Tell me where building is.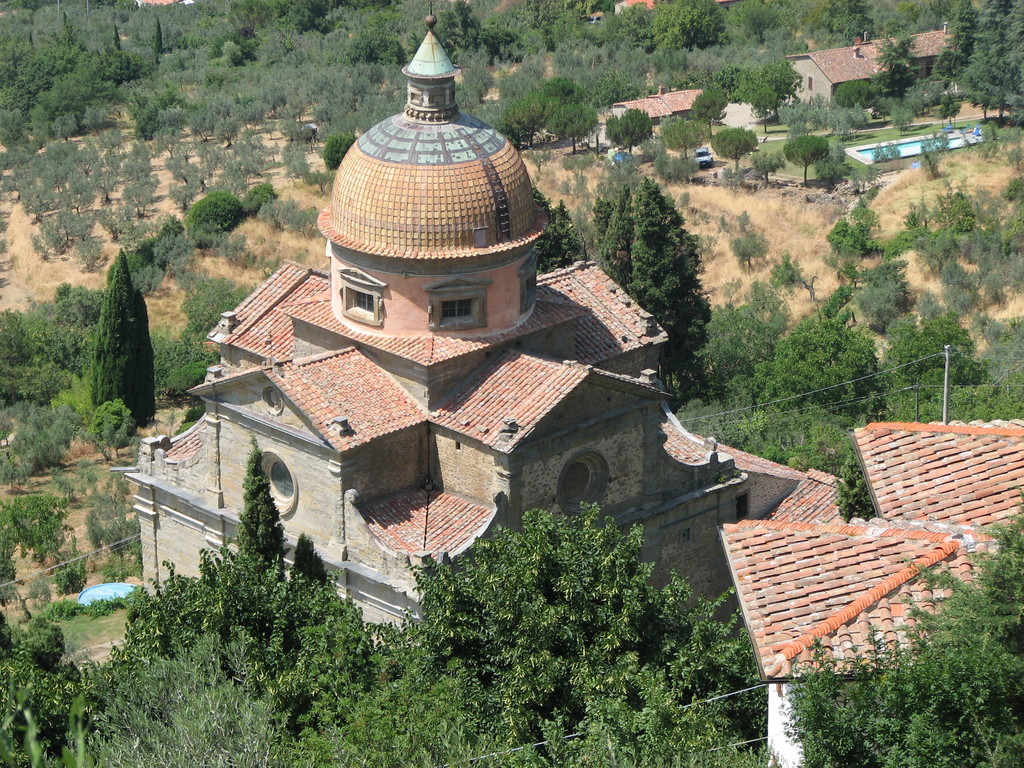
building is at x1=784, y1=20, x2=956, y2=103.
